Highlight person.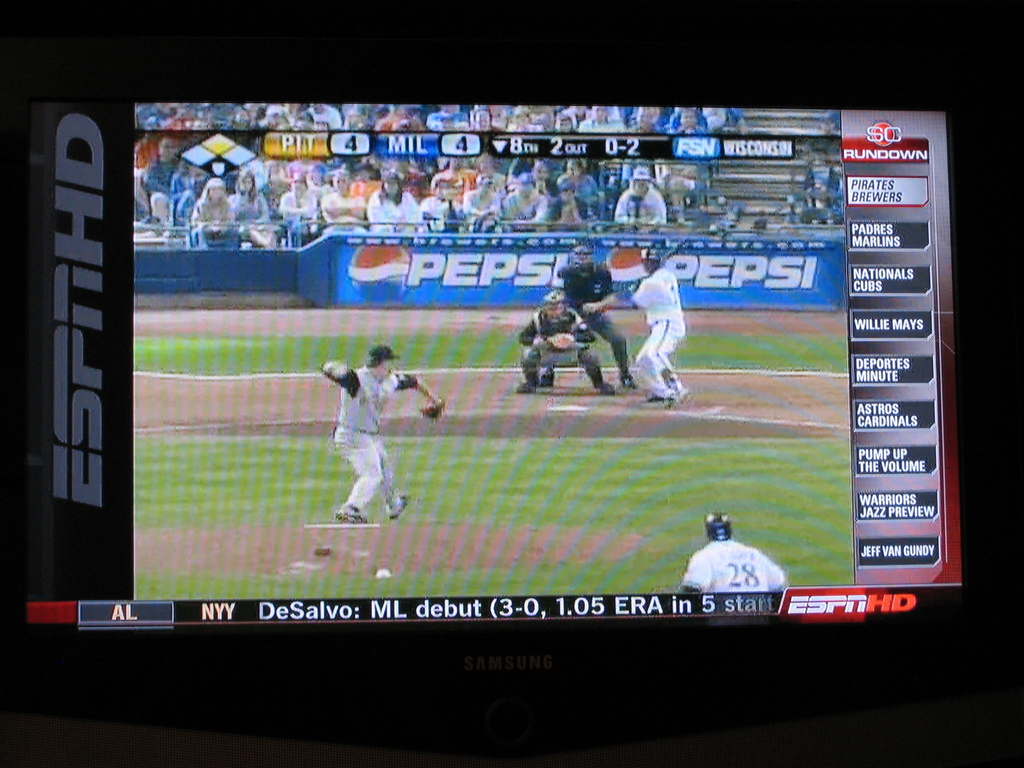
Highlighted region: (556,233,634,387).
